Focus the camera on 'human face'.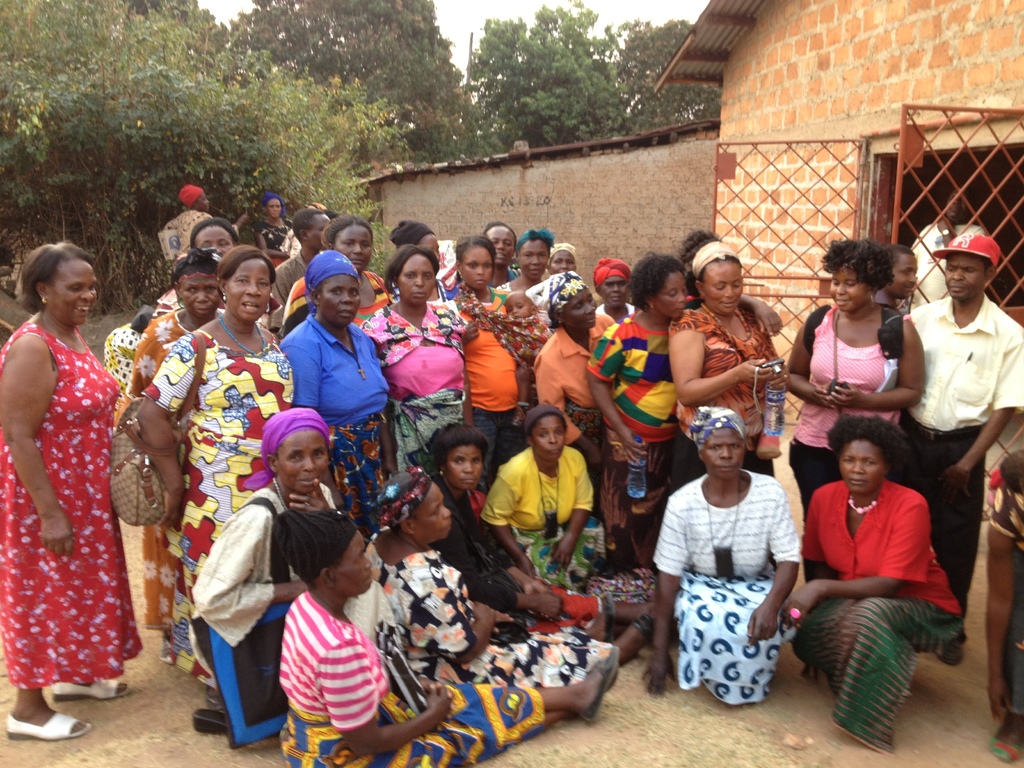
Focus region: bbox(595, 273, 625, 310).
